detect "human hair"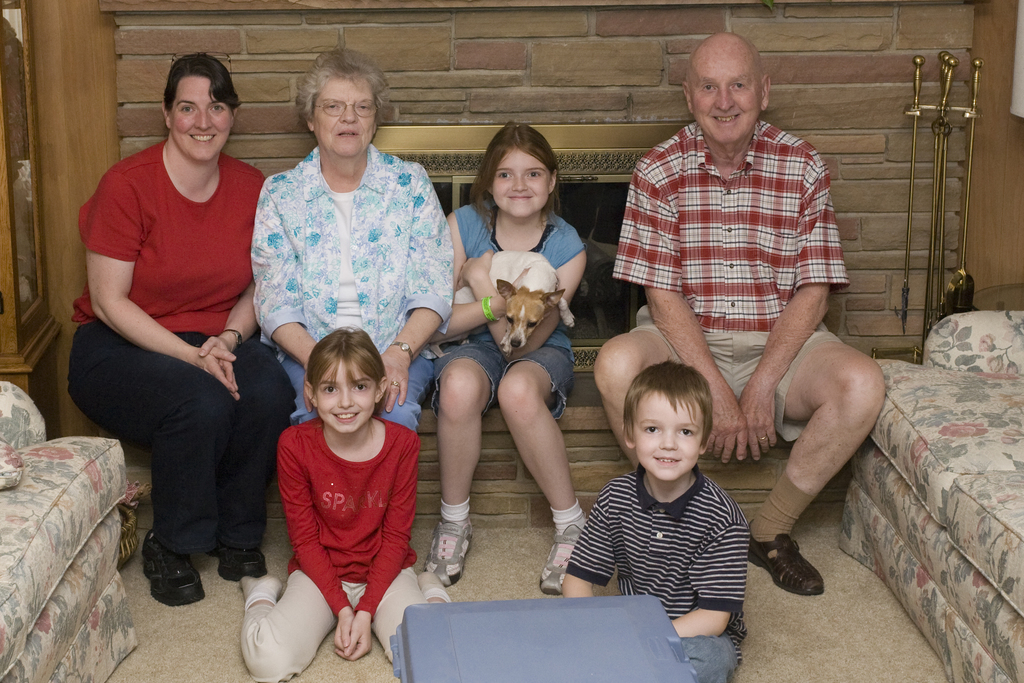
box(292, 47, 388, 120)
